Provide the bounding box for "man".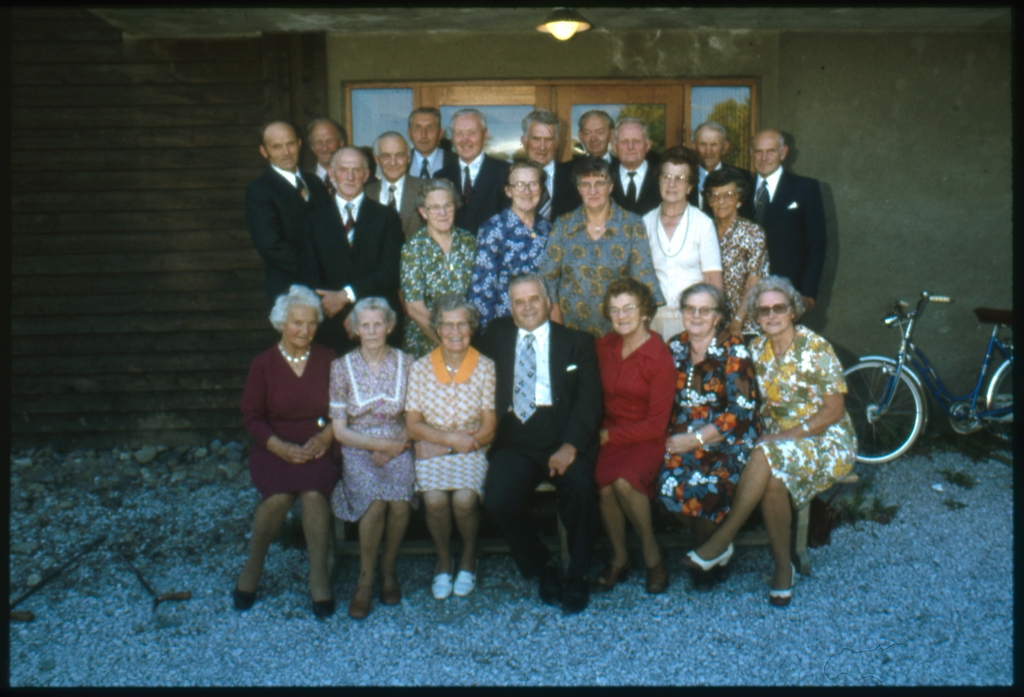
rect(572, 108, 615, 169).
